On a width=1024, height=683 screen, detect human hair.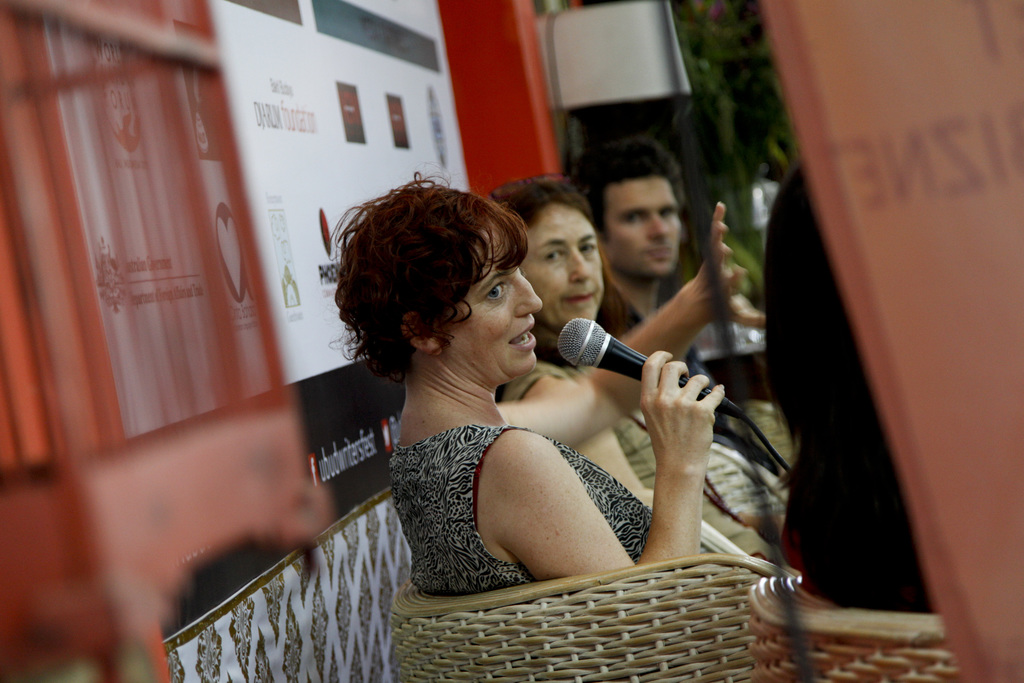
x1=490 y1=172 x2=598 y2=224.
